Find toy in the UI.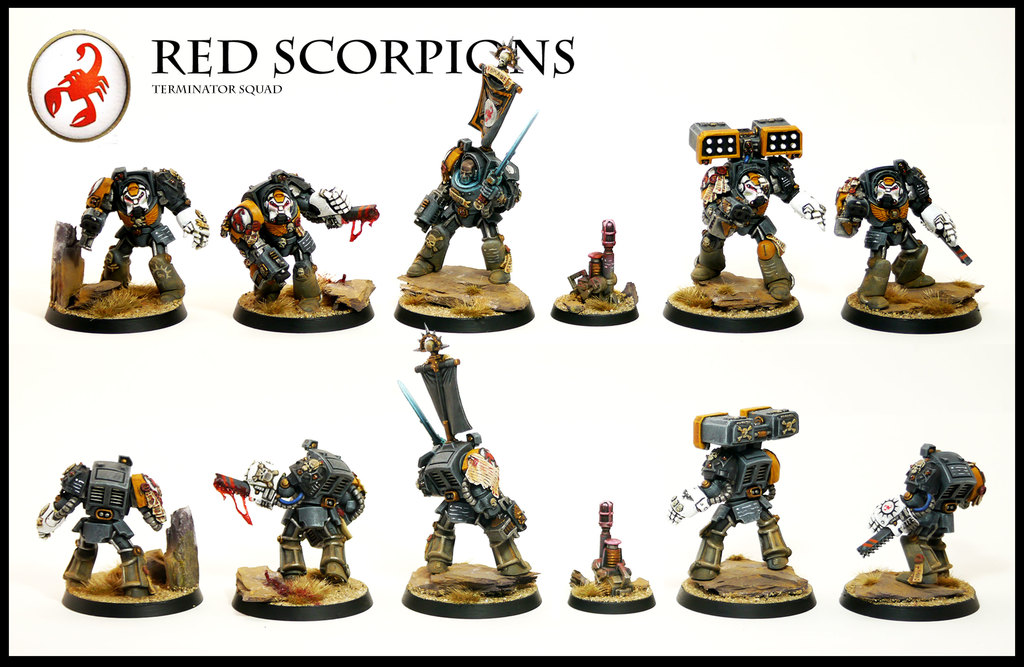
UI element at 551, 216, 639, 328.
